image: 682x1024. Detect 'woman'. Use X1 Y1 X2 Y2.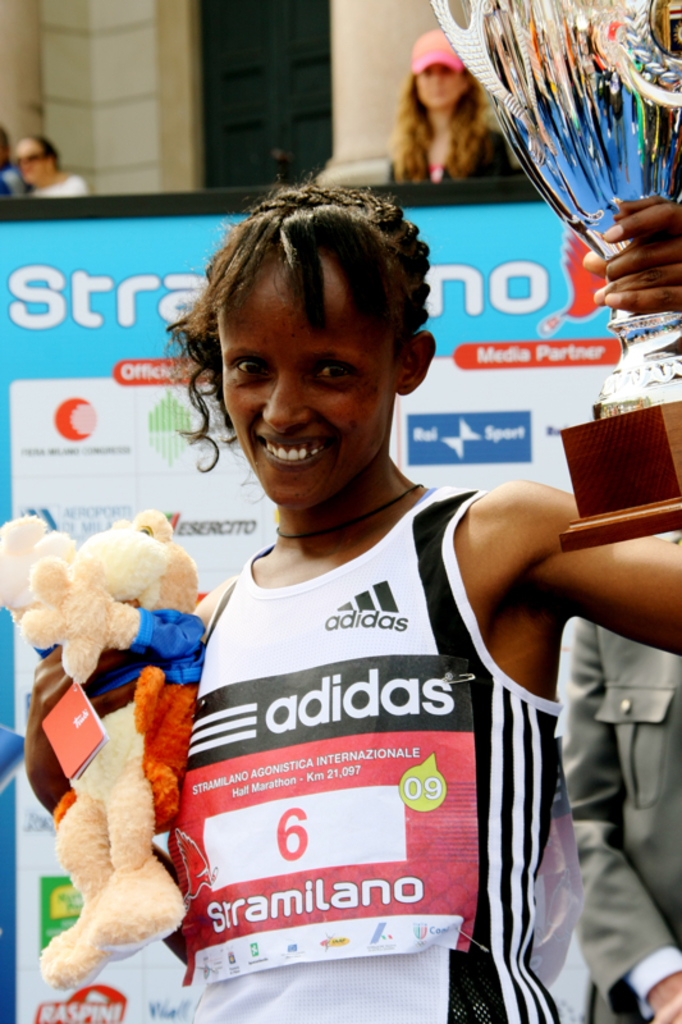
17 177 681 1023.
